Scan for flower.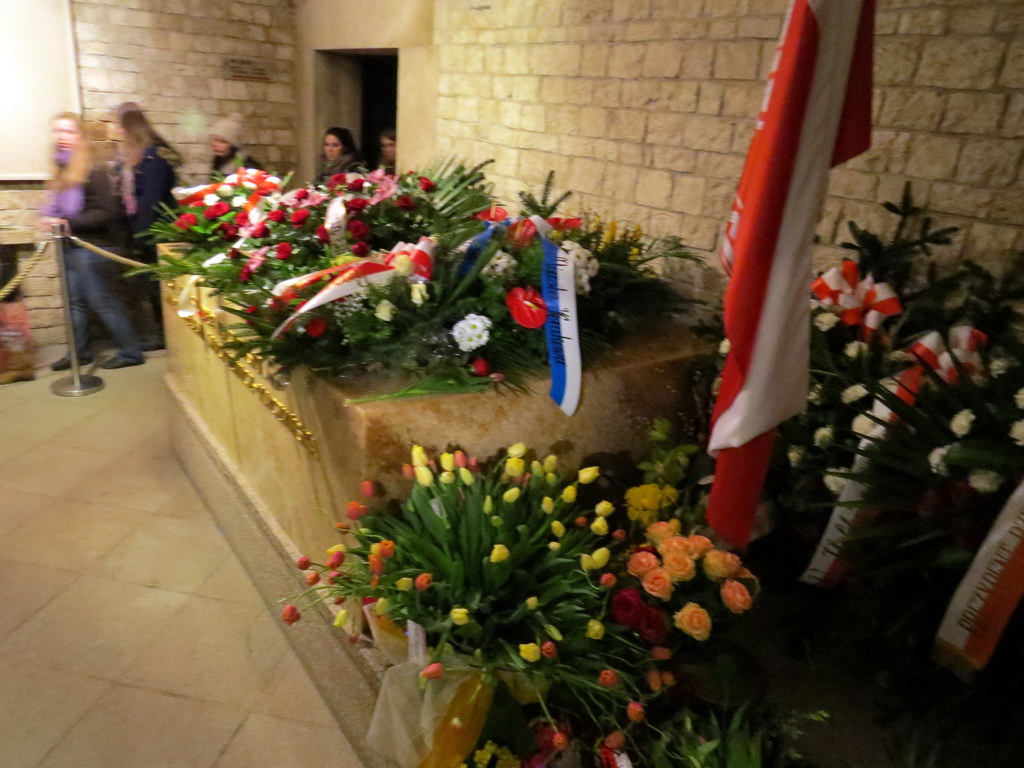
Scan result: l=953, t=412, r=978, b=437.
